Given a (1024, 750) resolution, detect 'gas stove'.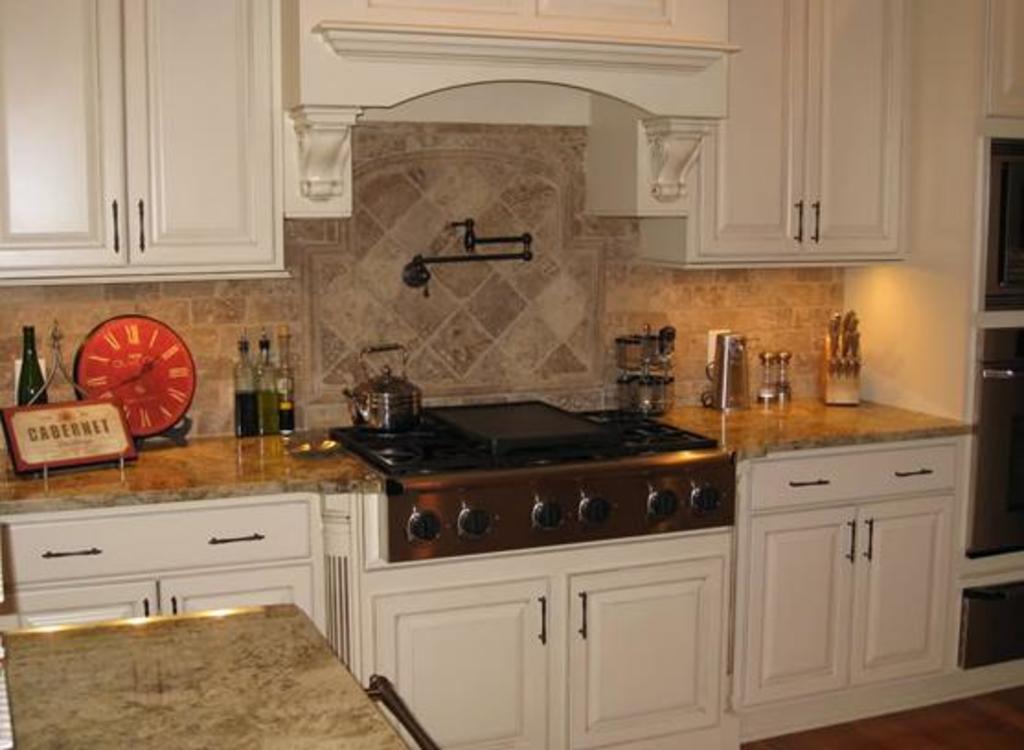
329:404:719:485.
